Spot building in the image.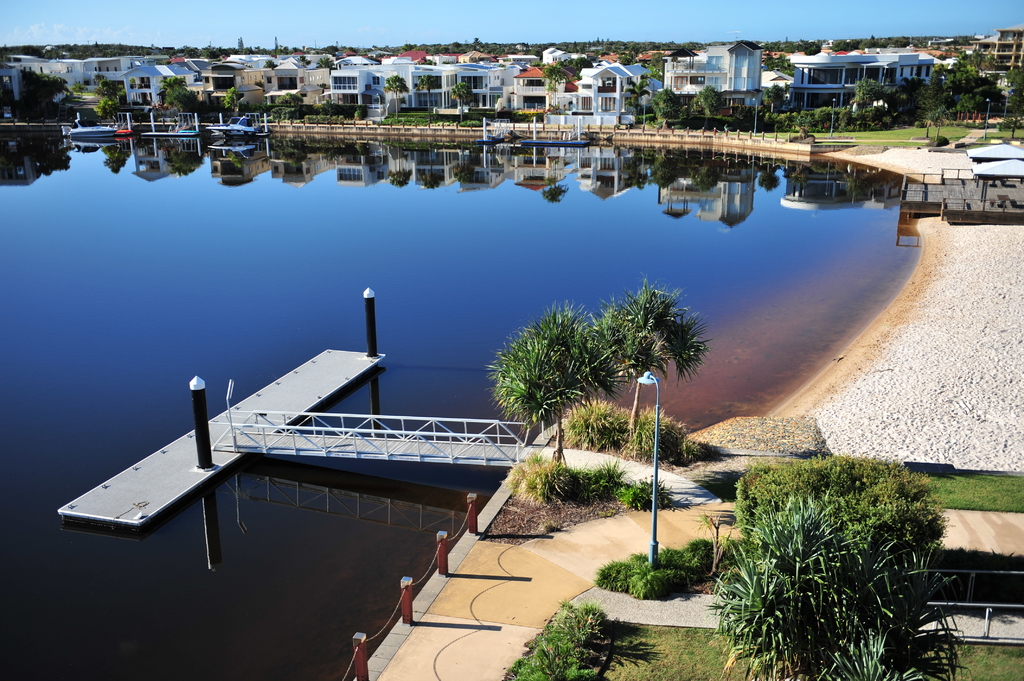
building found at (416,54,513,118).
